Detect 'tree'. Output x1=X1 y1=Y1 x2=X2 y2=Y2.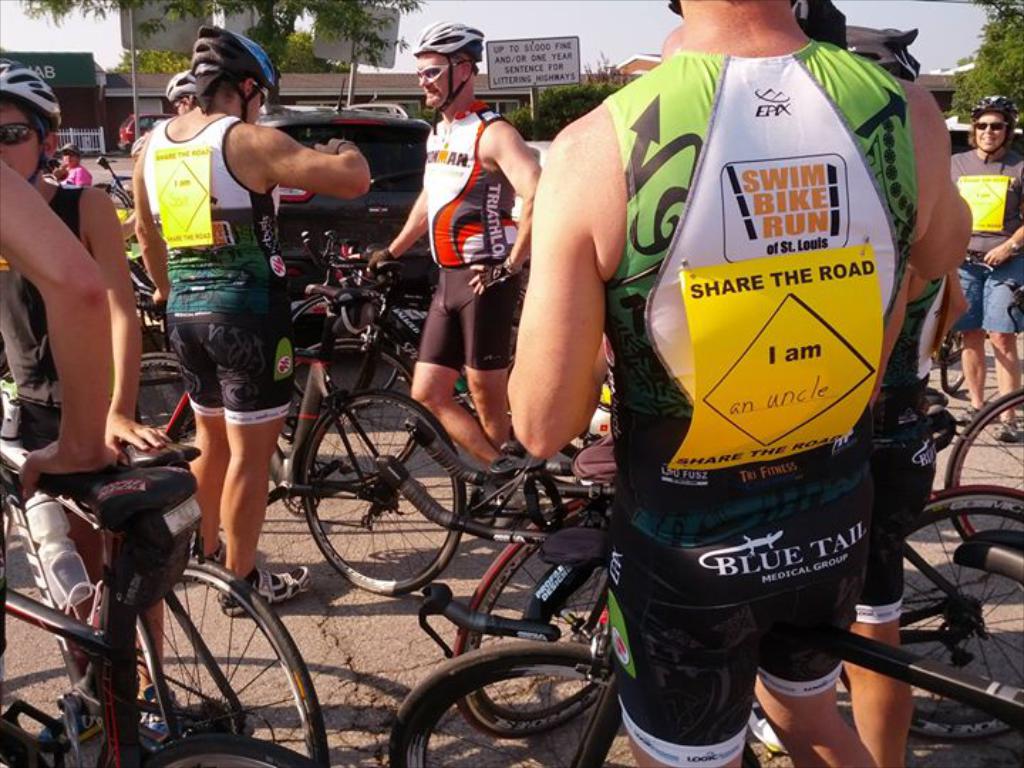
x1=946 y1=0 x2=1023 y2=139.
